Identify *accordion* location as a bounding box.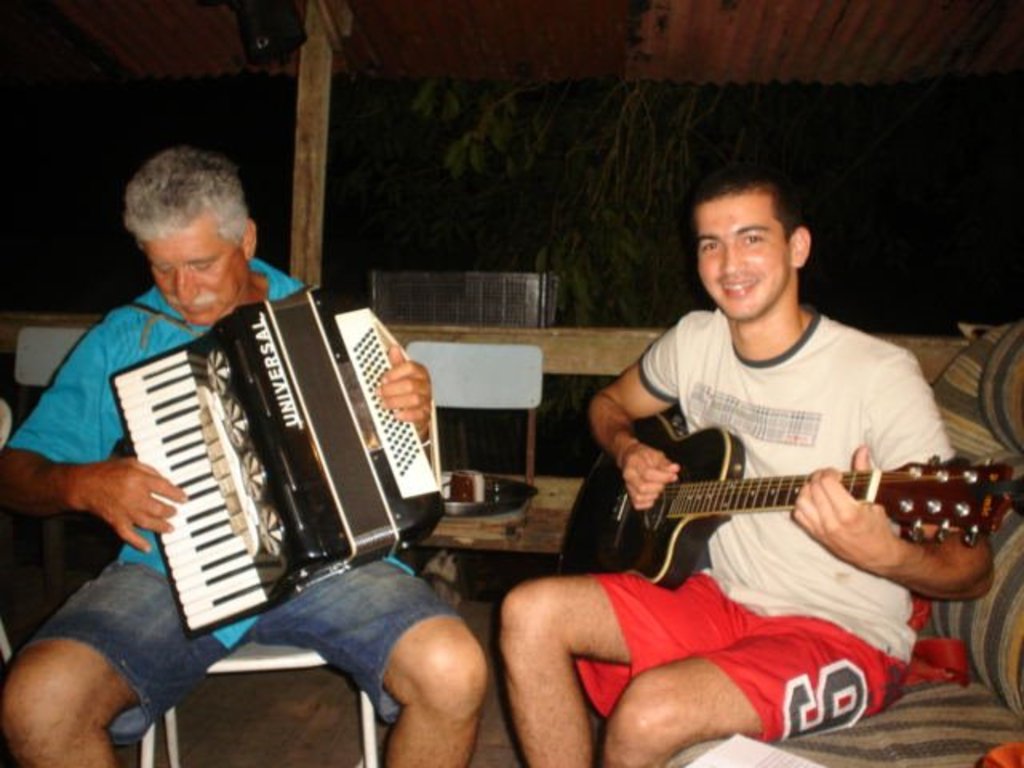
Rect(104, 274, 445, 606).
